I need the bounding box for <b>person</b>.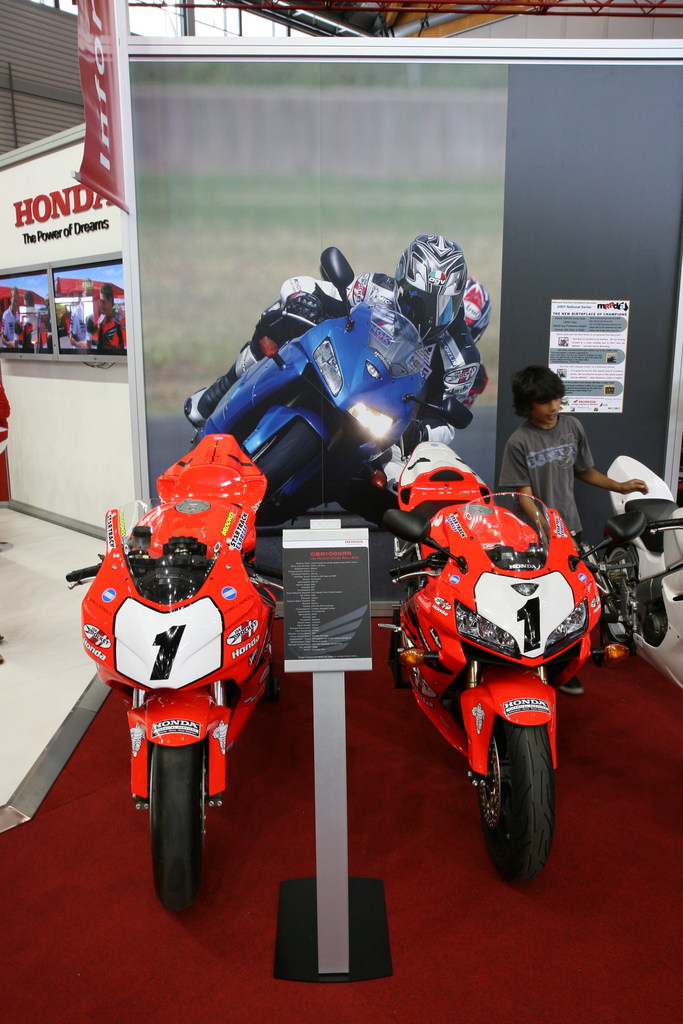
Here it is: {"left": 183, "top": 232, "right": 488, "bottom": 433}.
